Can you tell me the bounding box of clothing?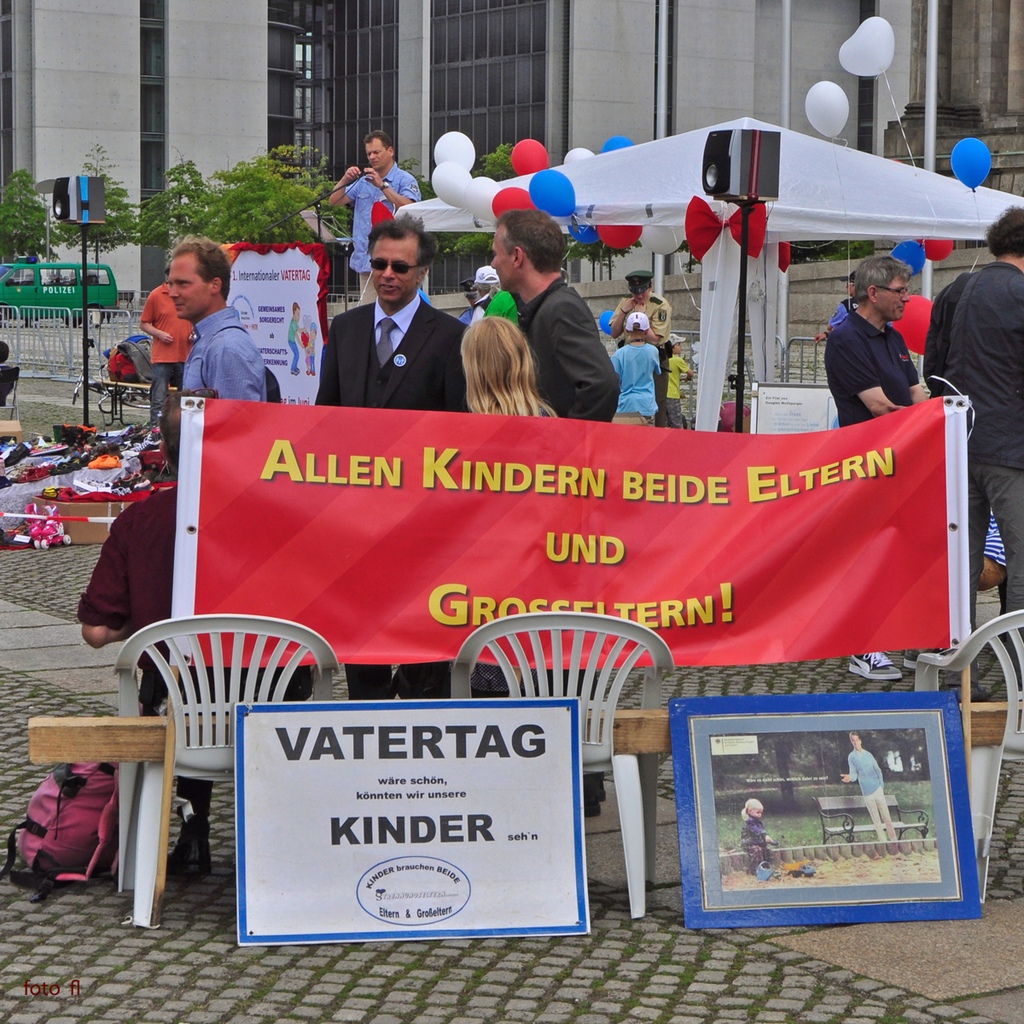
790/297/908/433.
